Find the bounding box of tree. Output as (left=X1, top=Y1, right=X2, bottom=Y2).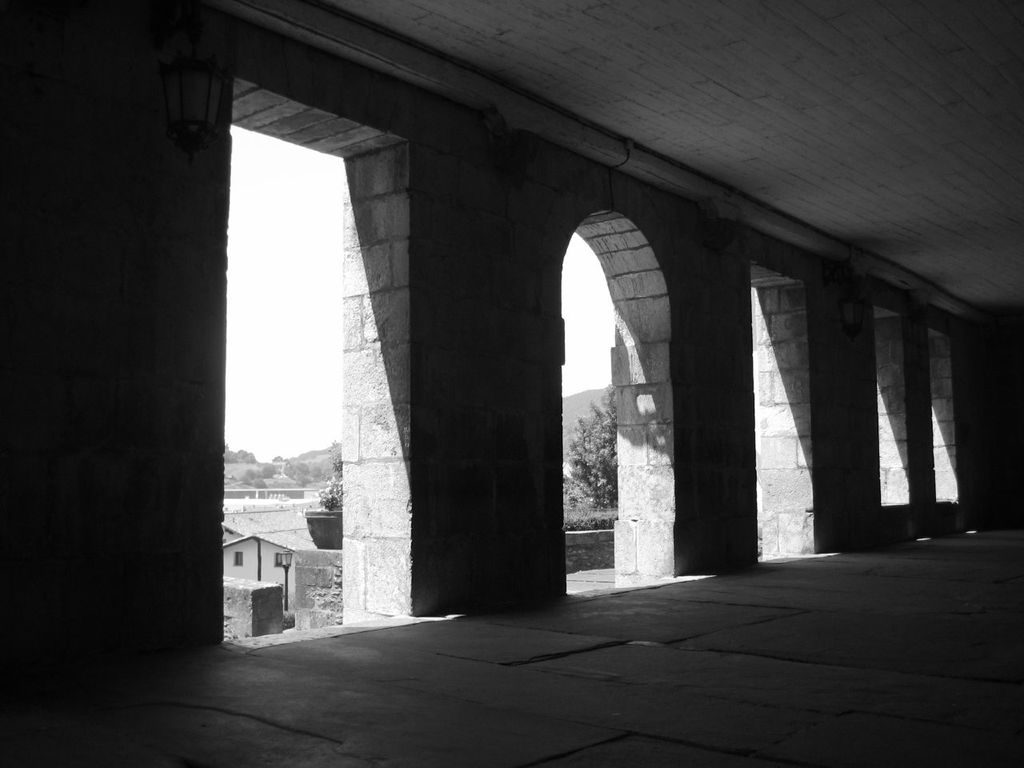
(left=221, top=439, right=345, bottom=511).
